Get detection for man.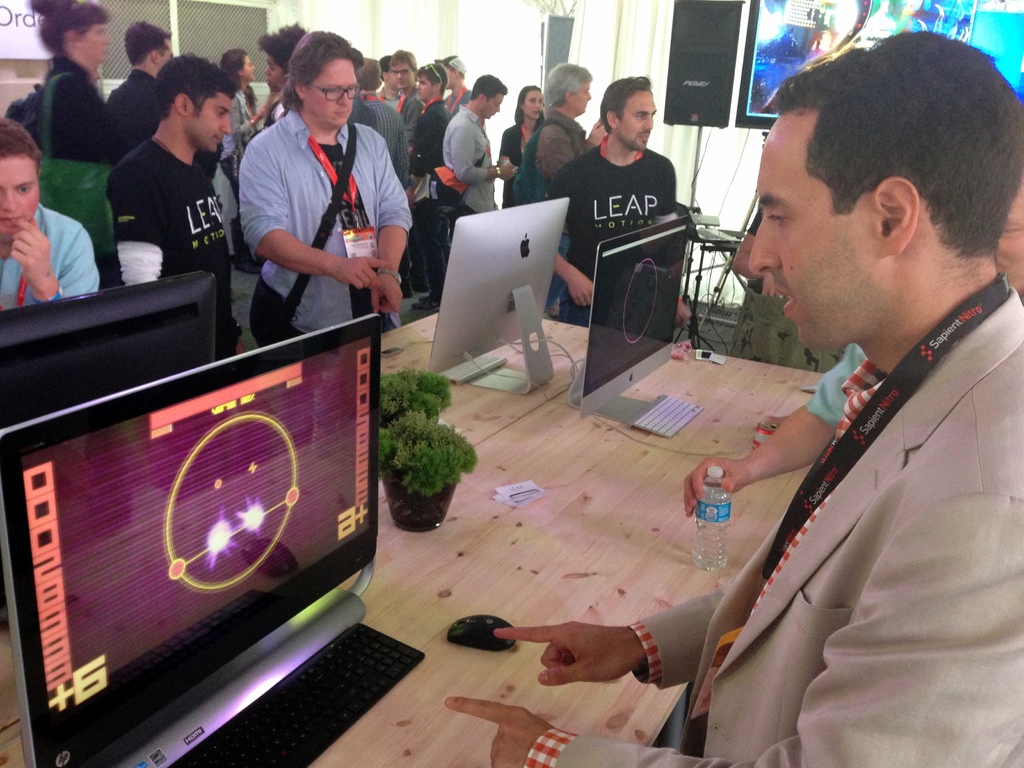
Detection: (389, 46, 426, 145).
